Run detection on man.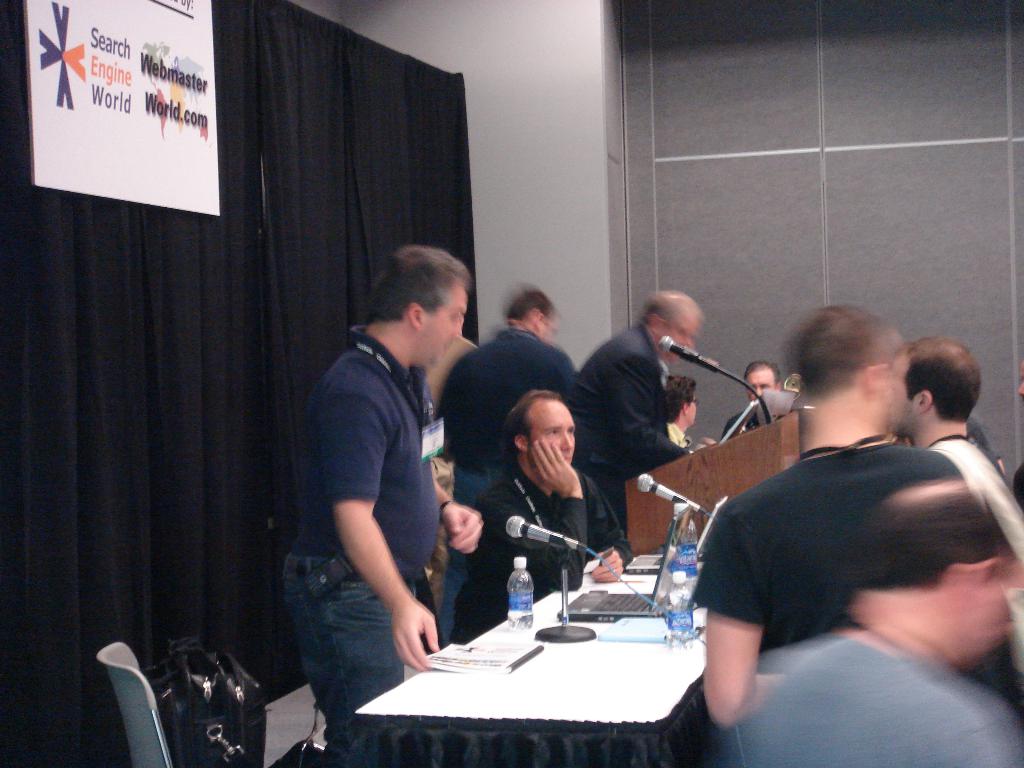
Result: region(676, 300, 1023, 749).
